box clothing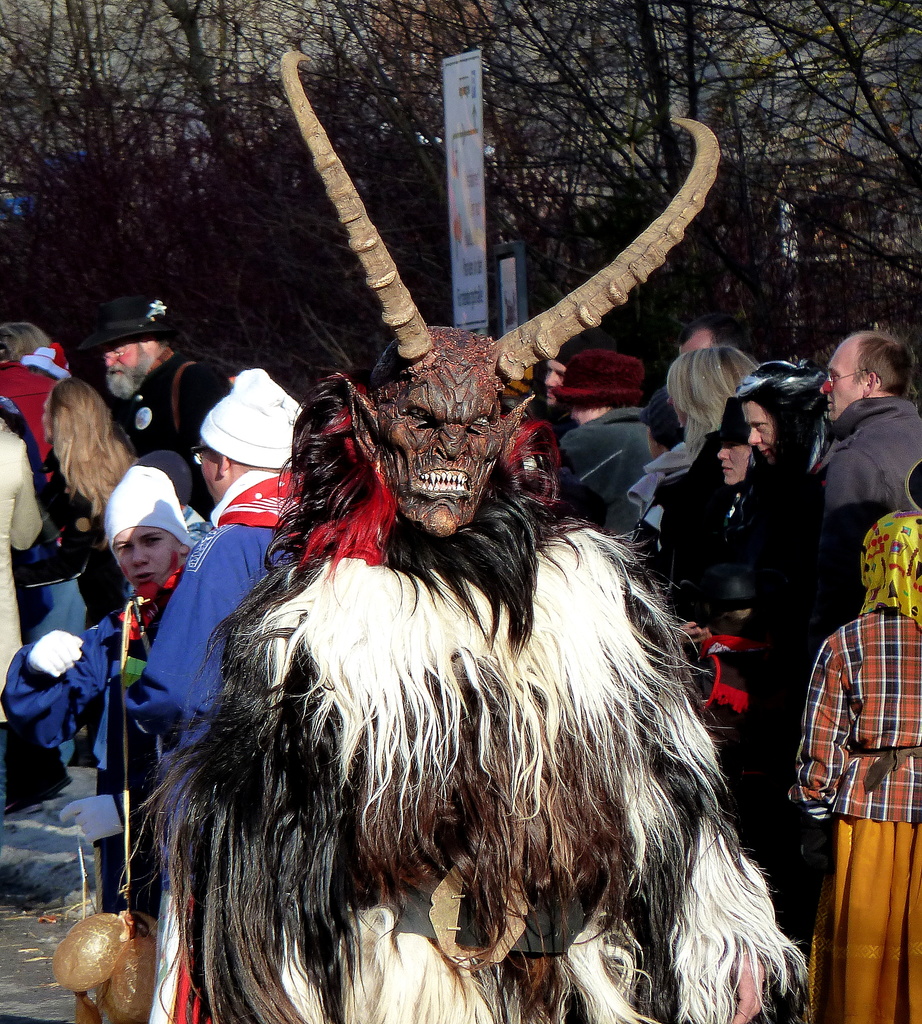
Rect(638, 431, 726, 627)
